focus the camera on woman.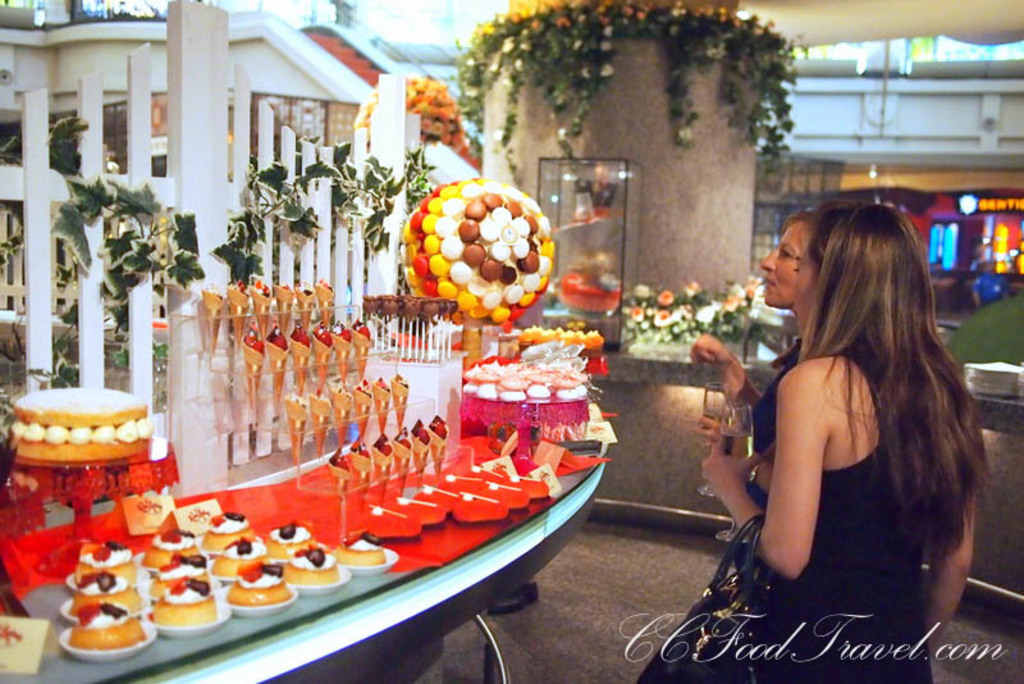
Focus region: 700/179/983/675.
